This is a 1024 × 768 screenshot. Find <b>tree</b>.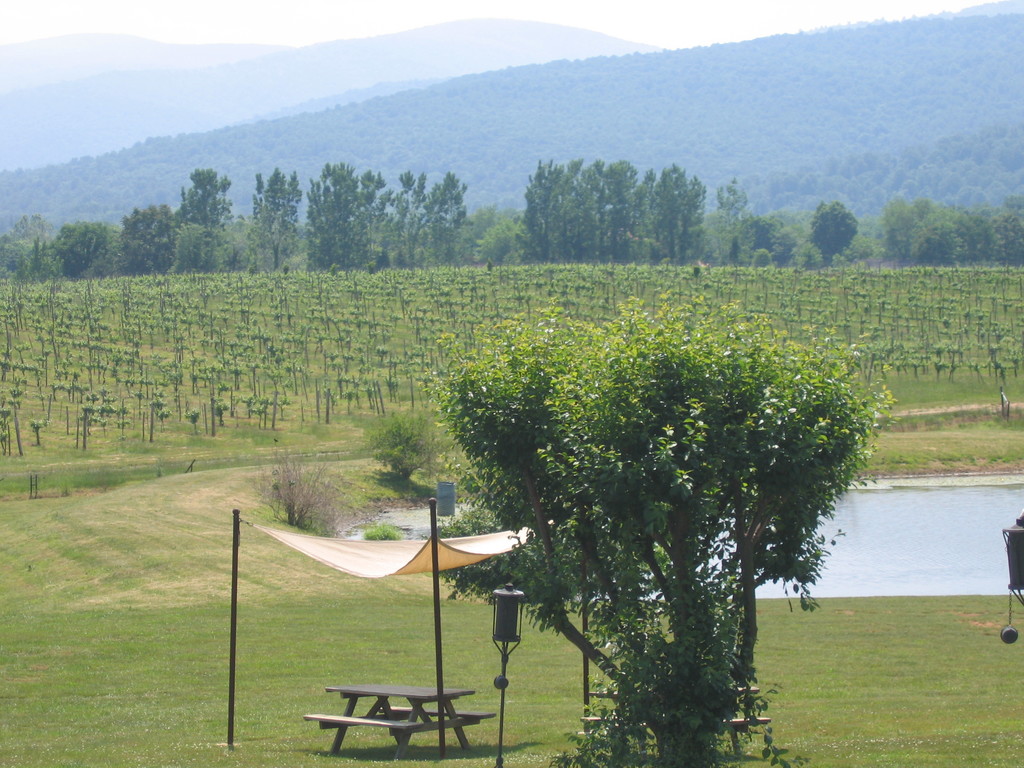
Bounding box: rect(419, 290, 903, 767).
